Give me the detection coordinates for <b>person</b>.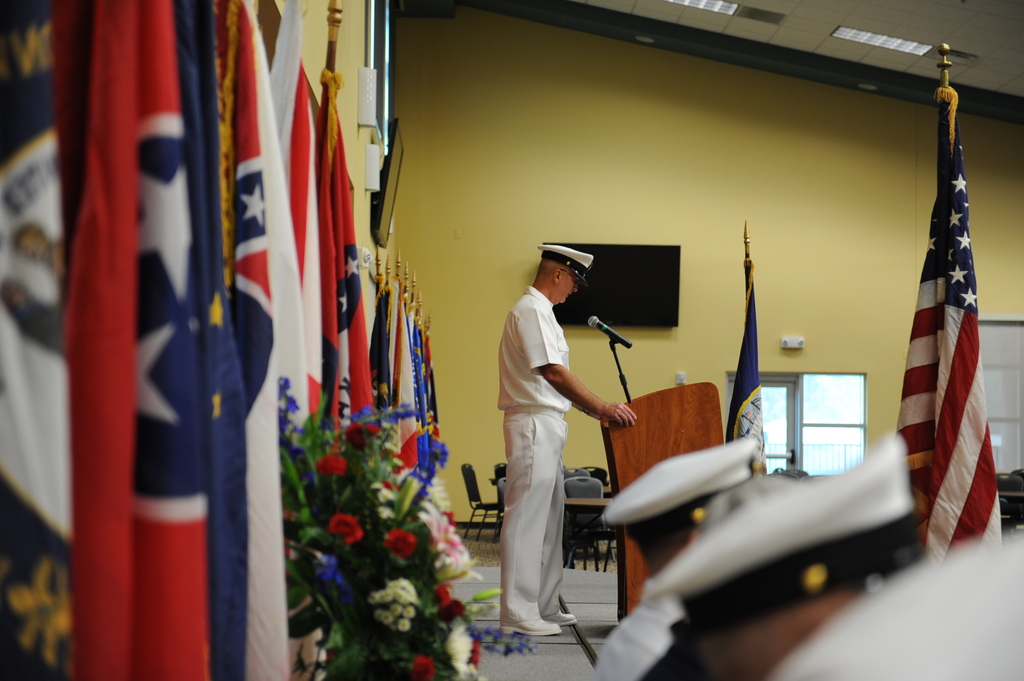
x1=487, y1=193, x2=628, y2=680.
